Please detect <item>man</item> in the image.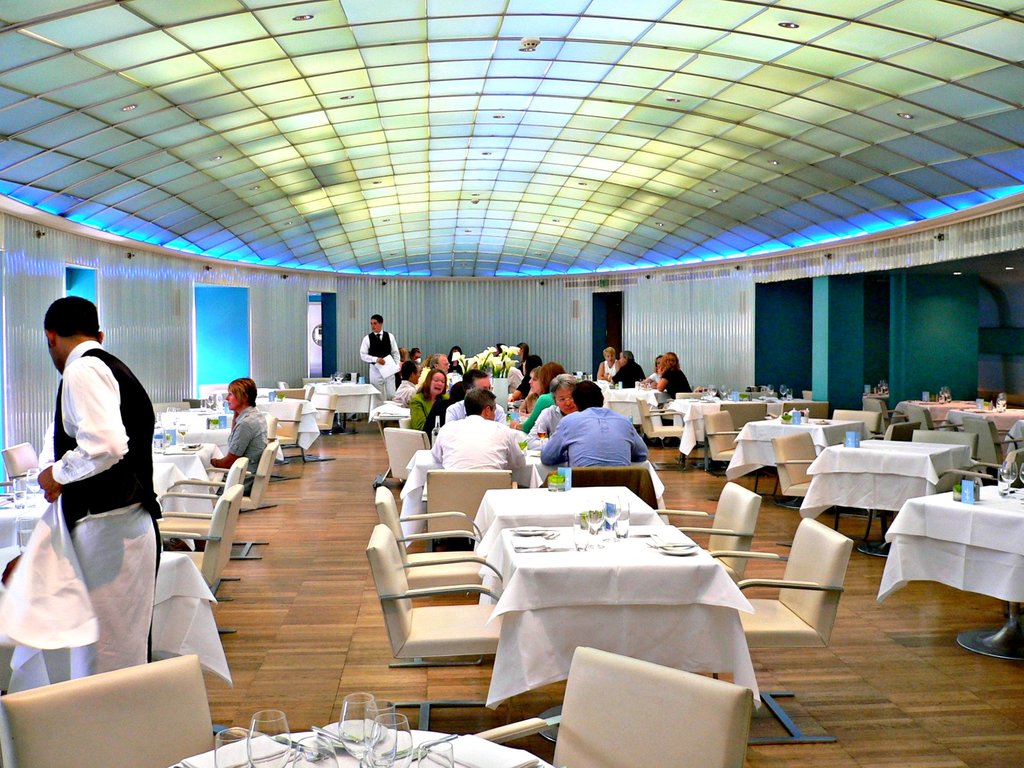
10/296/164/691.
